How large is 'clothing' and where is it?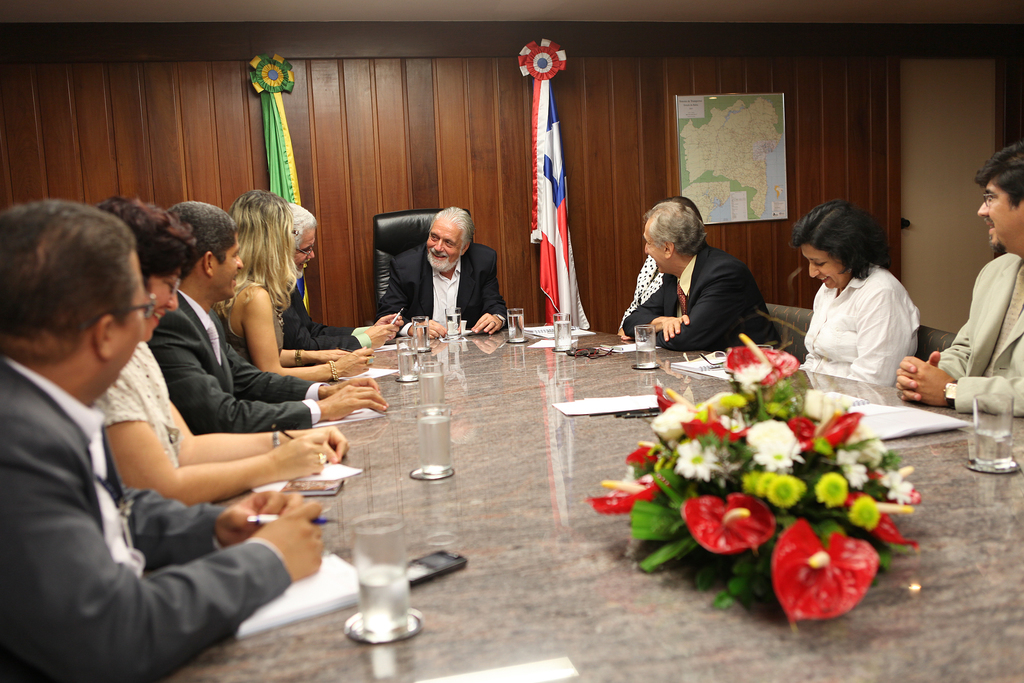
Bounding box: {"x1": 803, "y1": 263, "x2": 922, "y2": 391}.
